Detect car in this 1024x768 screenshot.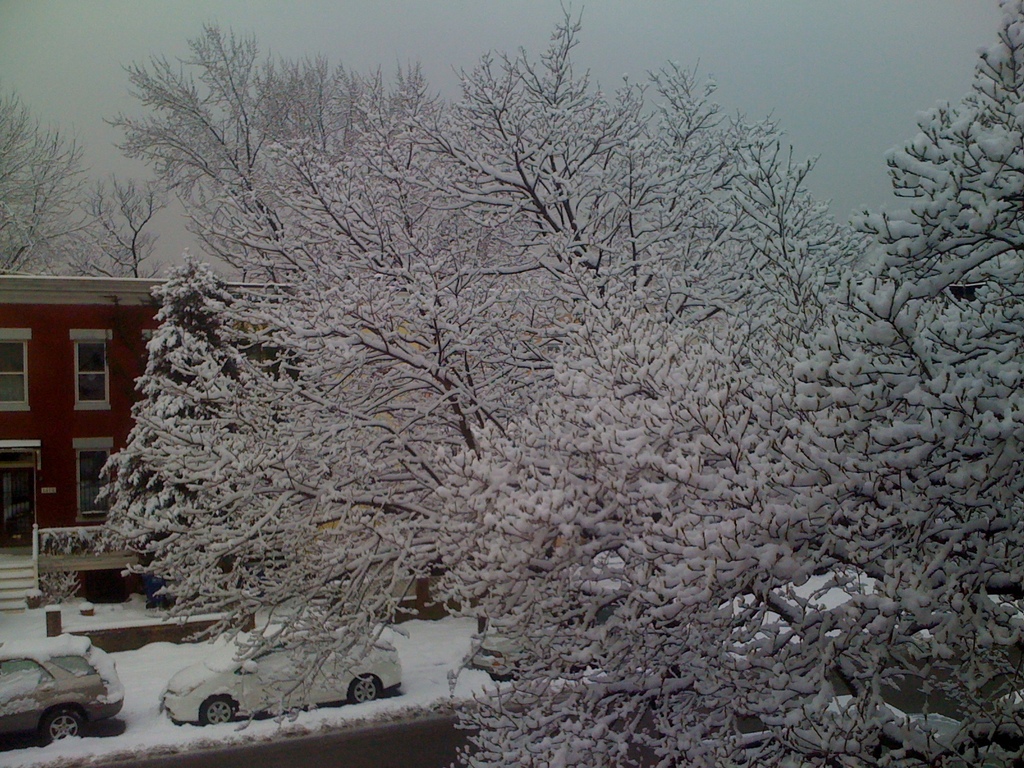
Detection: 158 623 402 726.
